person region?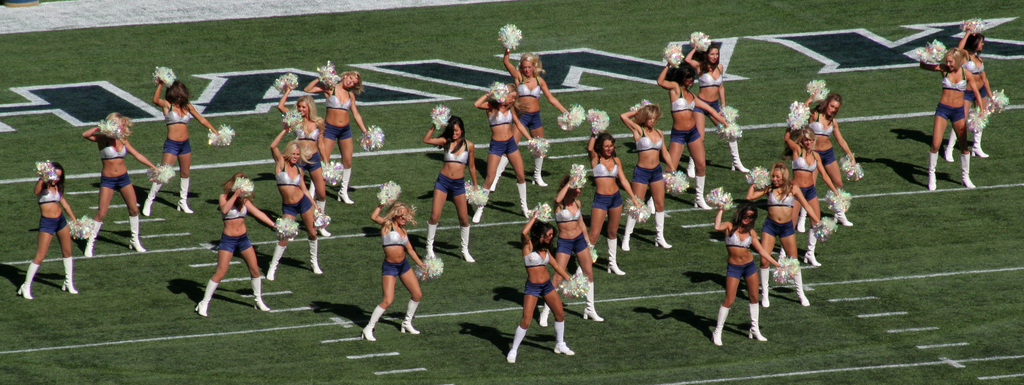
<bbox>137, 63, 220, 216</bbox>
